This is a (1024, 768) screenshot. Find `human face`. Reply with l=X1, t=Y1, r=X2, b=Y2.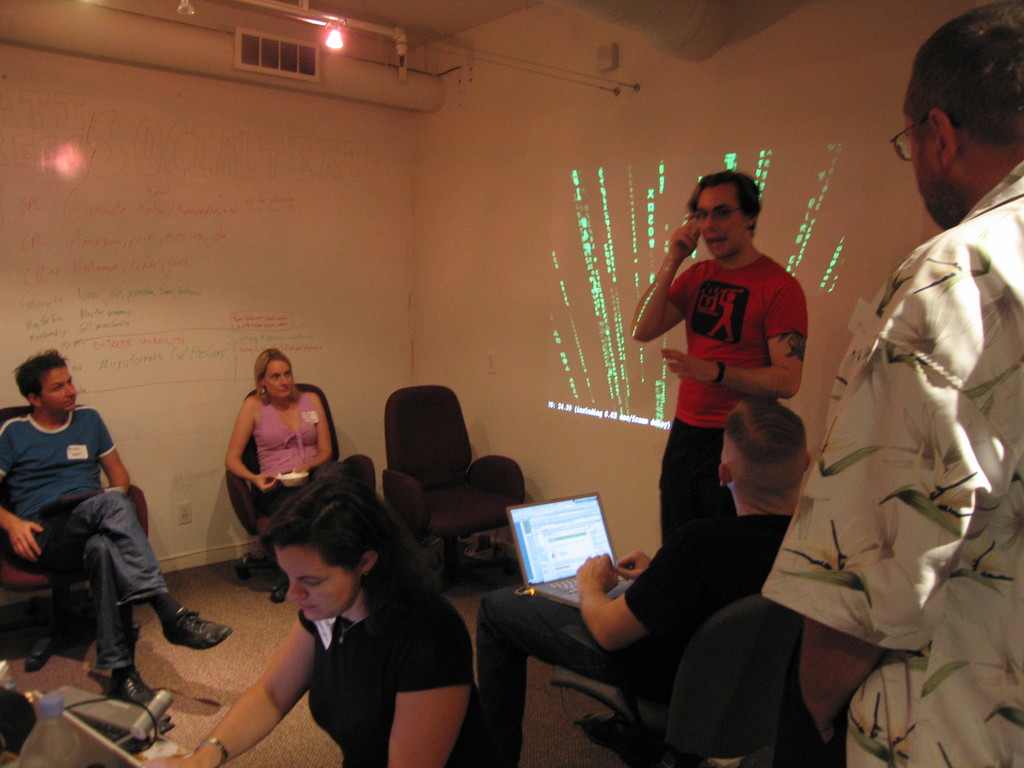
l=43, t=369, r=77, b=410.
